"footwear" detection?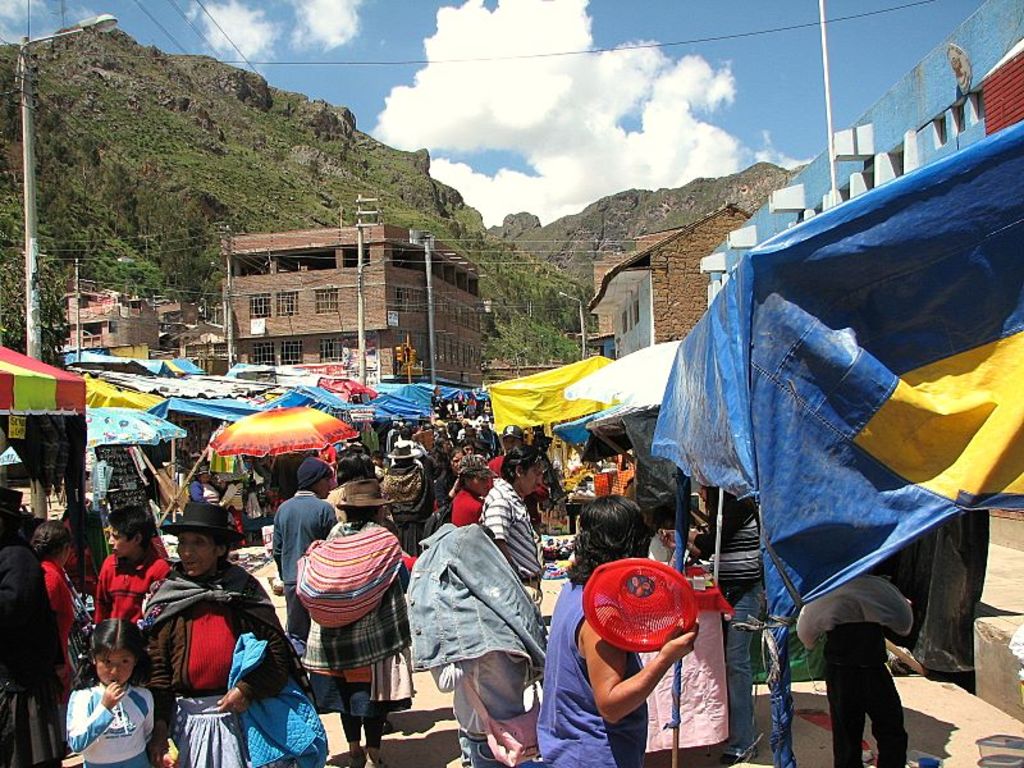
bbox(347, 755, 364, 767)
